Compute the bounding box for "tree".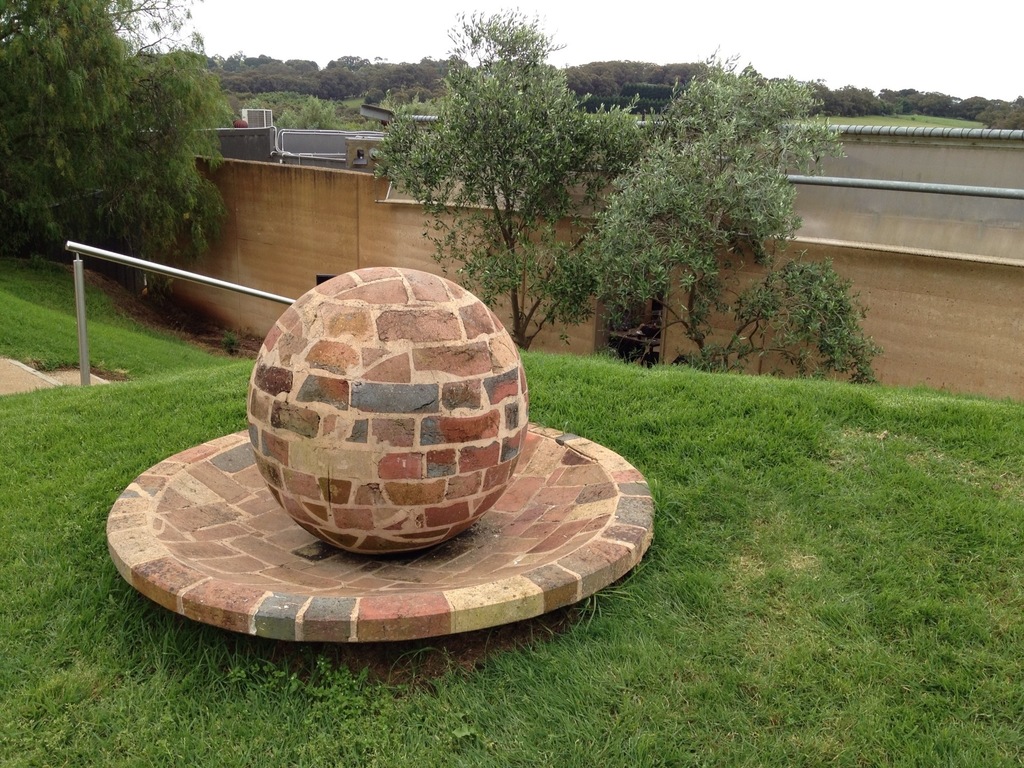
locate(355, 6, 662, 346).
